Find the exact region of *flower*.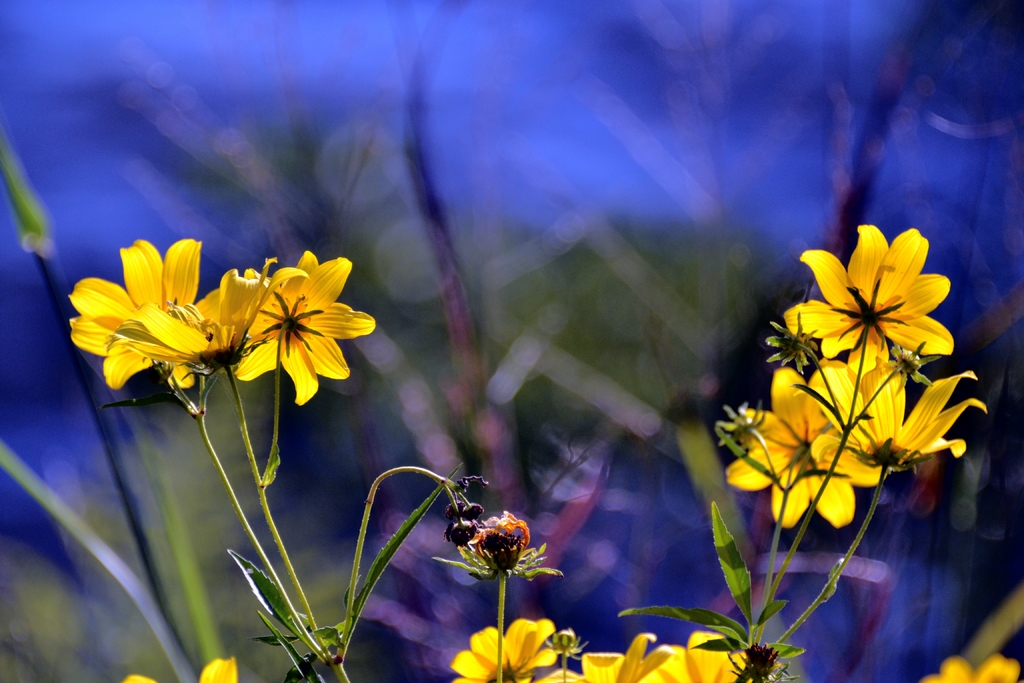
Exact region: <box>119,657,234,682</box>.
